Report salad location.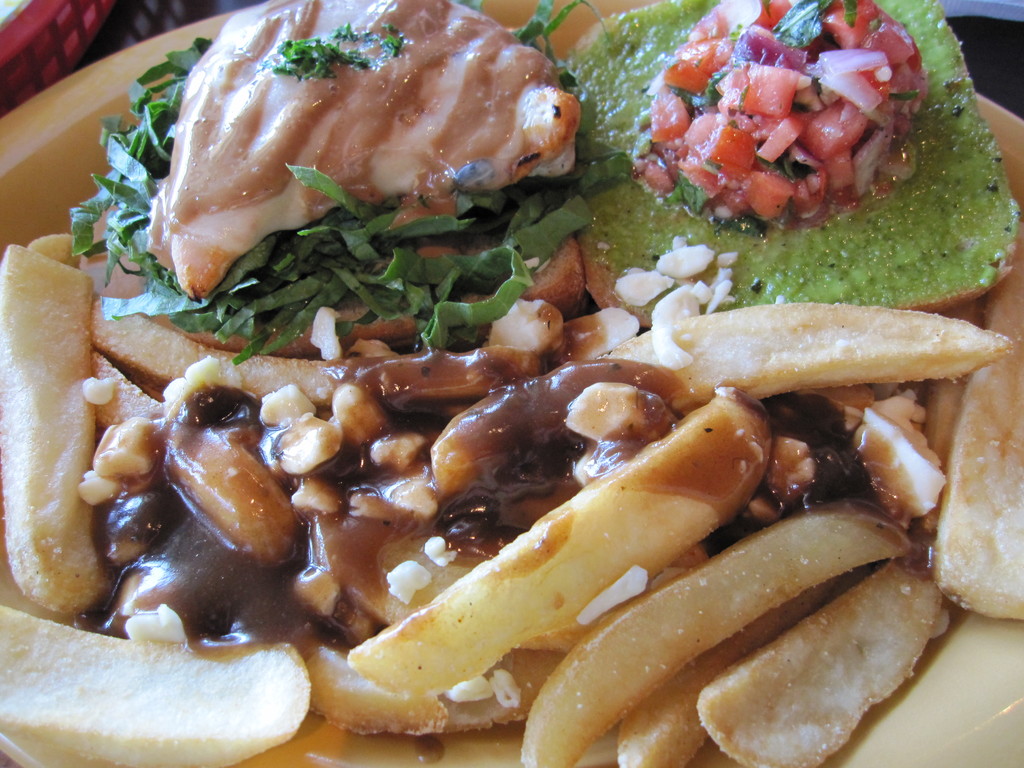
Report: box=[614, 12, 994, 244].
